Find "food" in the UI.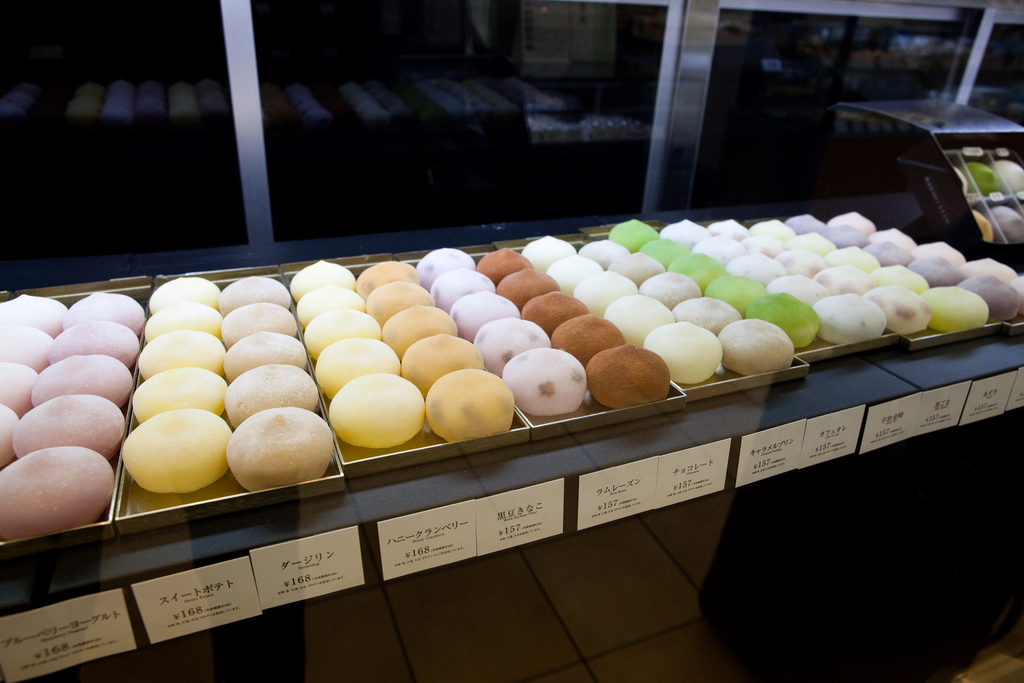
UI element at x1=782 y1=231 x2=835 y2=257.
